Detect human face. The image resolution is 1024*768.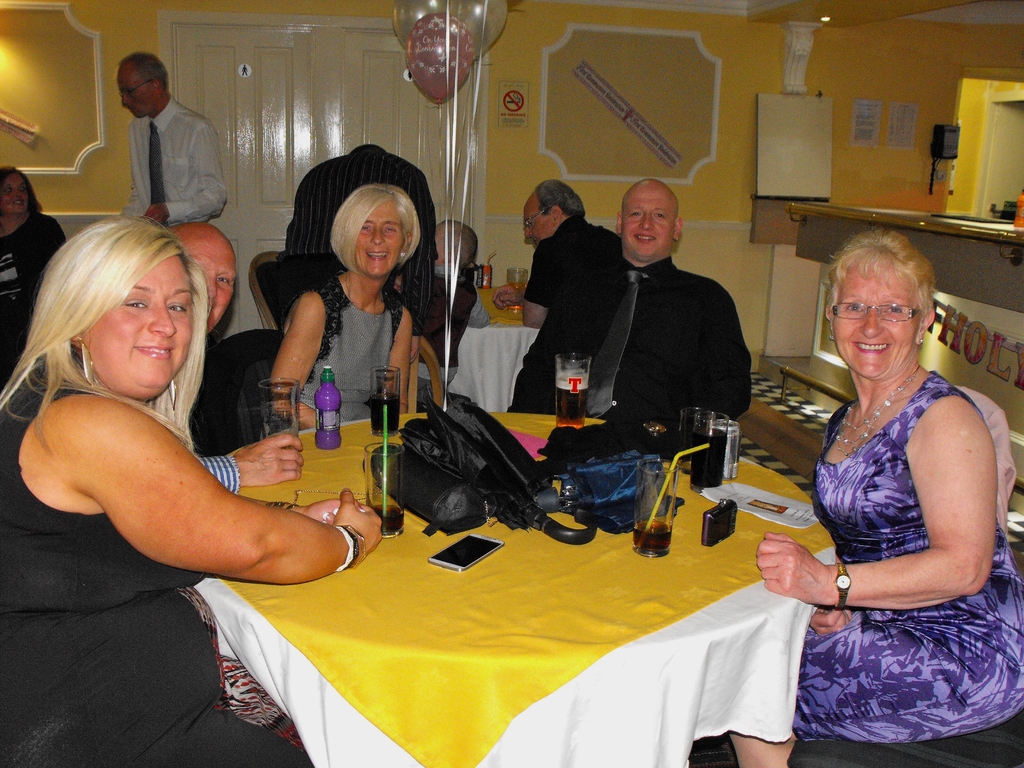
left=80, top=256, right=193, bottom=397.
